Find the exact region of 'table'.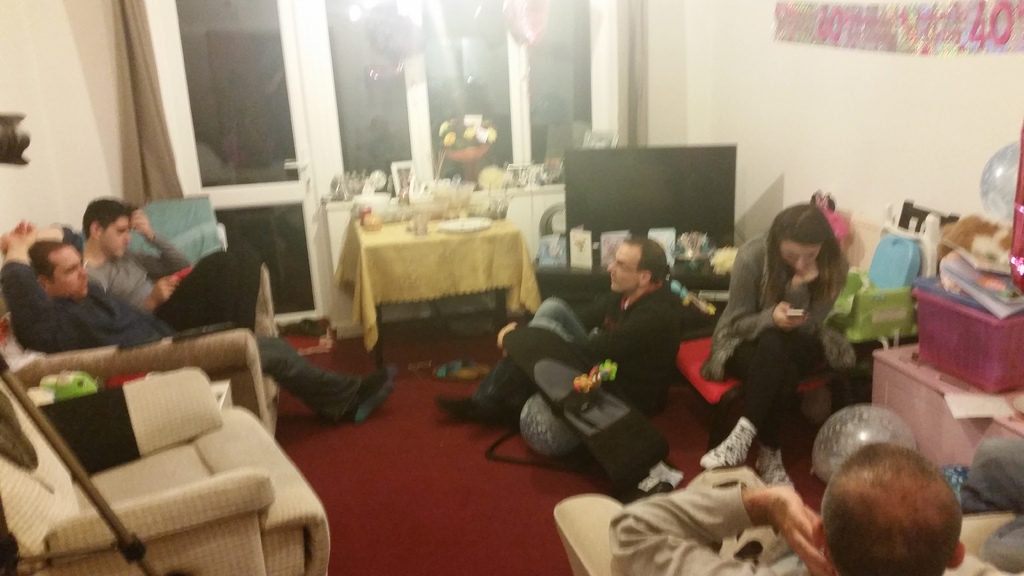
Exact region: x1=876 y1=347 x2=1023 y2=467.
